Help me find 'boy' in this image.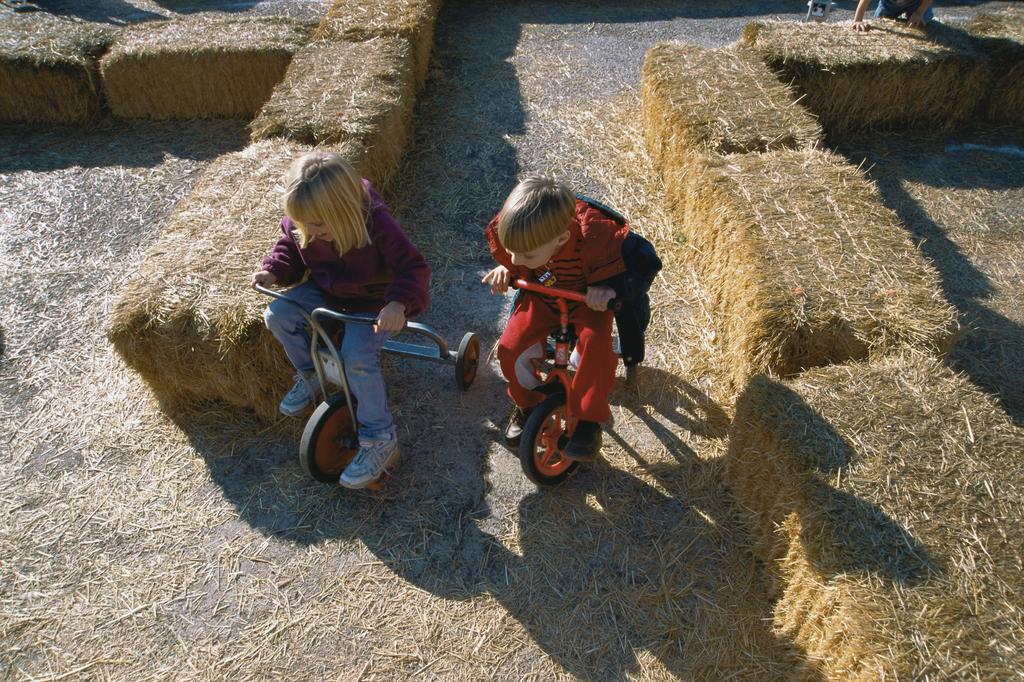
Found it: select_region(461, 170, 659, 497).
